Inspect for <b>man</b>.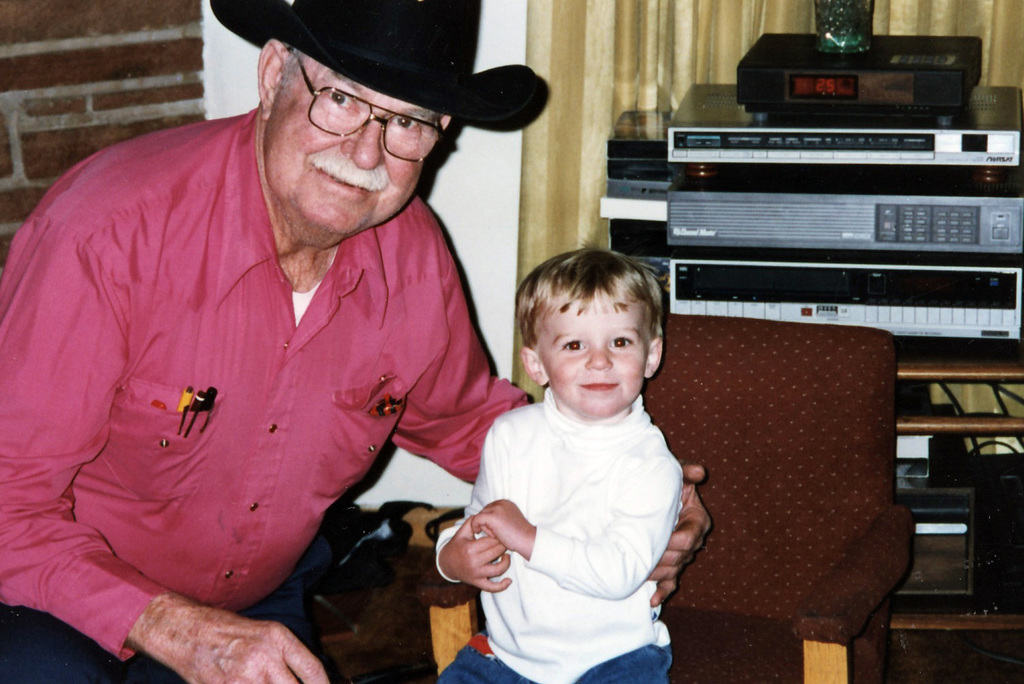
Inspection: BBox(0, 0, 711, 683).
